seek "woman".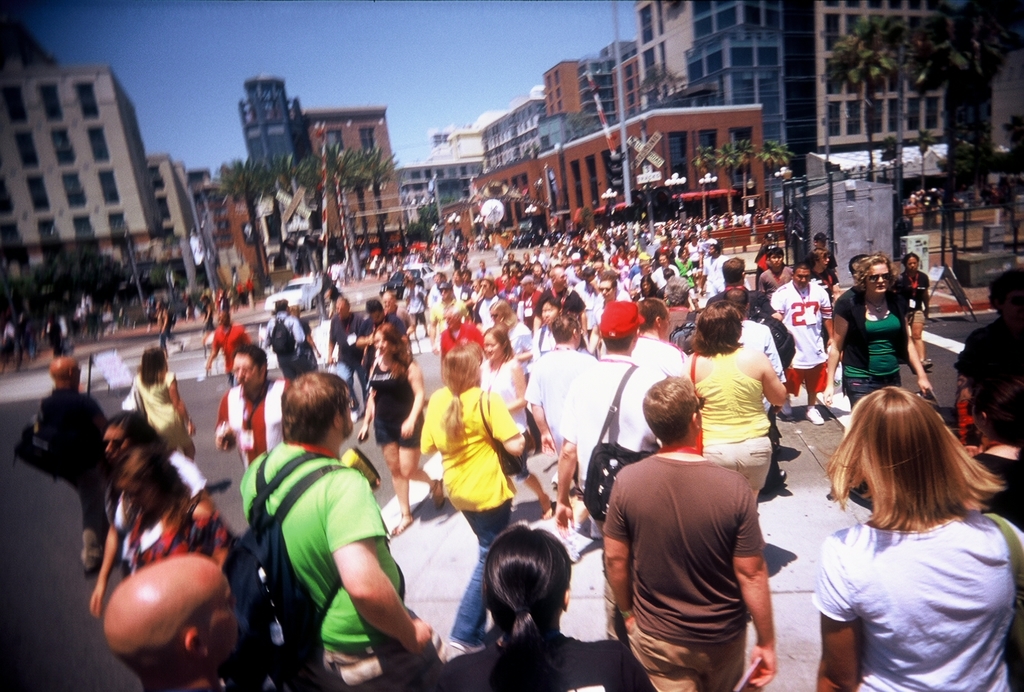
<region>85, 410, 212, 616</region>.
